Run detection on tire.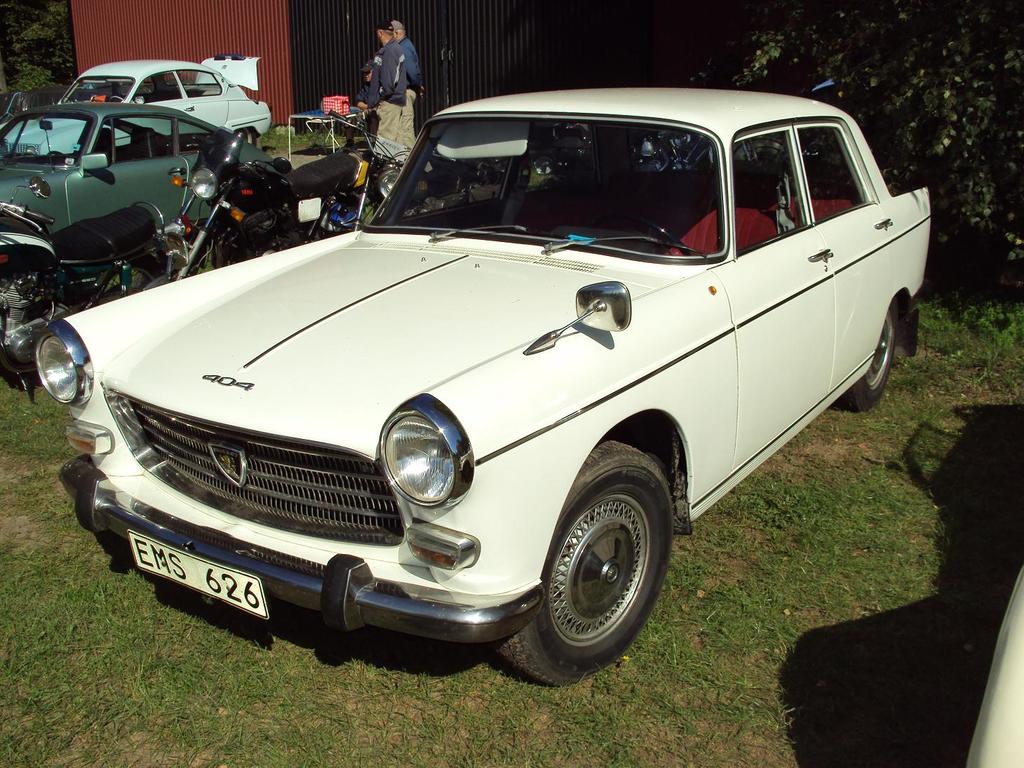
Result: box=[840, 299, 895, 405].
